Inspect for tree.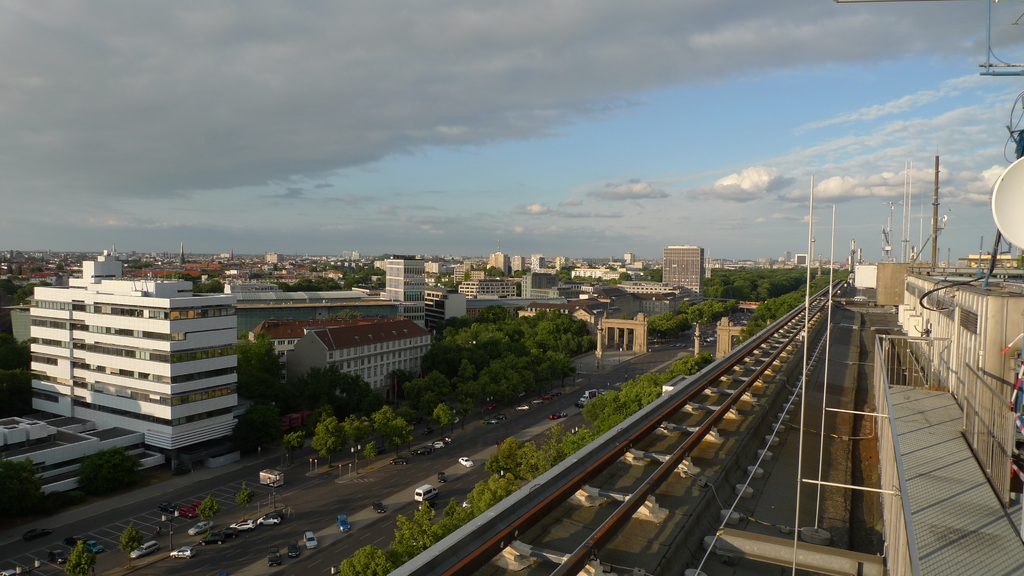
Inspection: 235, 403, 291, 461.
